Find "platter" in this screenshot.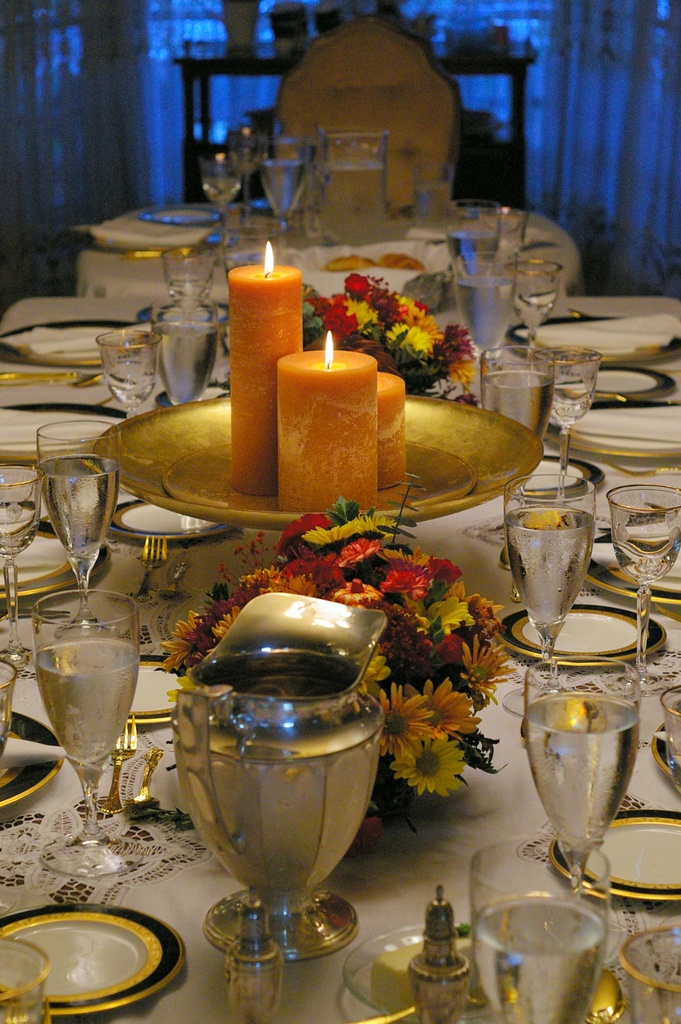
The bounding box for "platter" is detection(557, 406, 680, 469).
